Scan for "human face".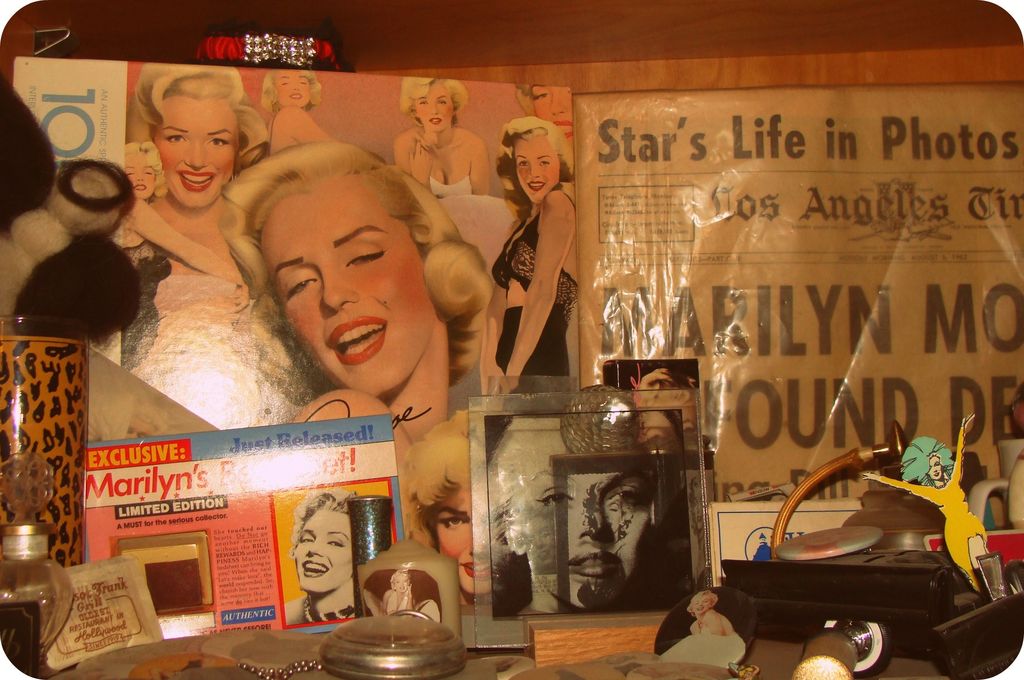
Scan result: region(297, 504, 348, 590).
